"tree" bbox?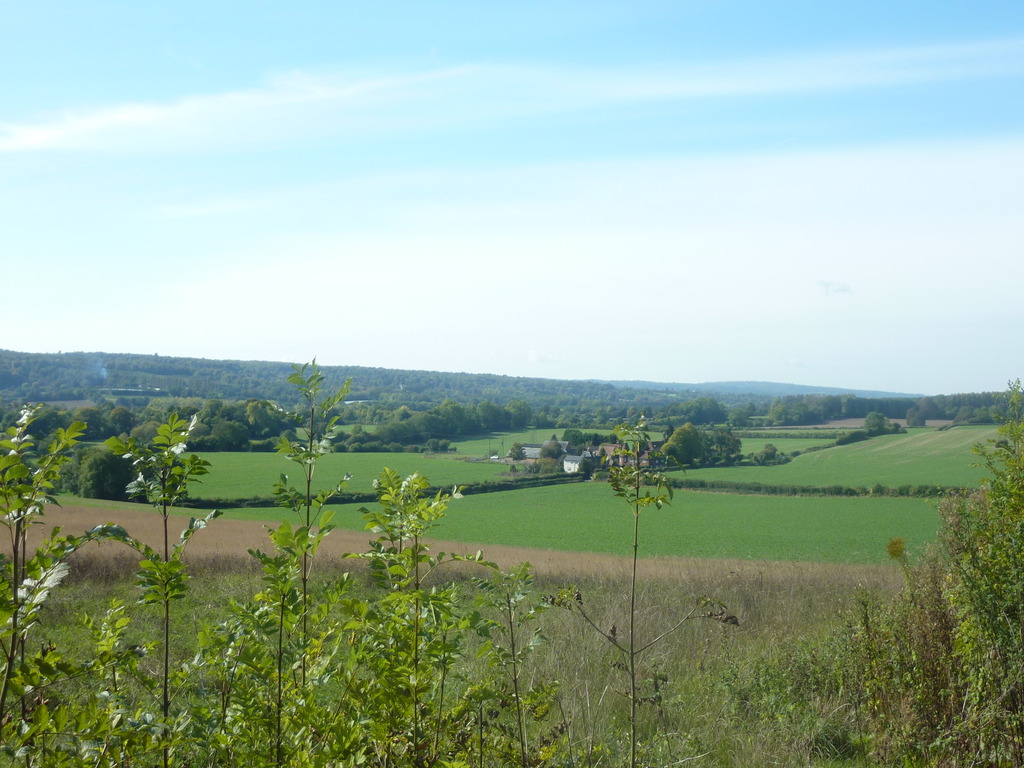
bbox=(667, 388, 729, 429)
